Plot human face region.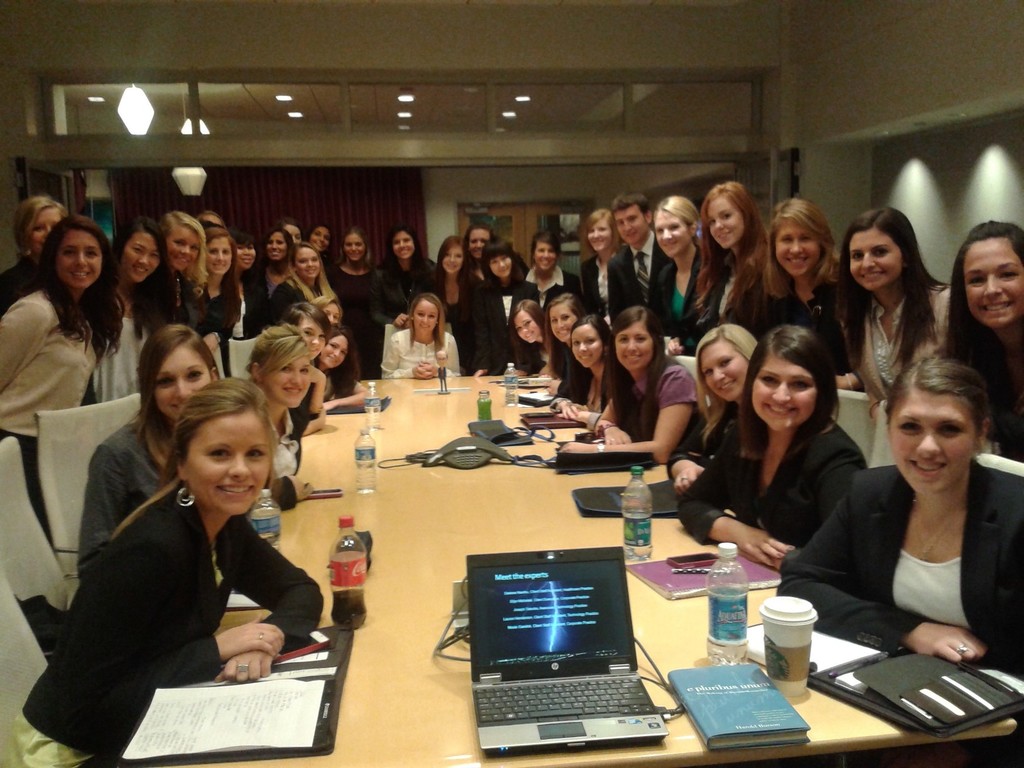
Plotted at 210,239,232,275.
